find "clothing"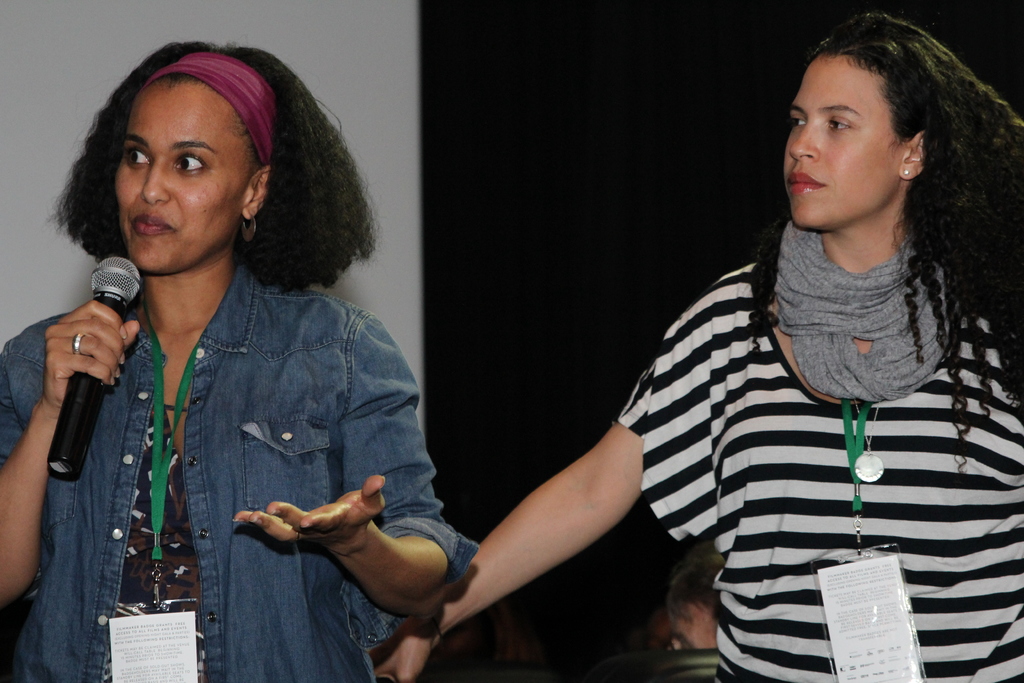
<bbox>613, 208, 1023, 682</bbox>
